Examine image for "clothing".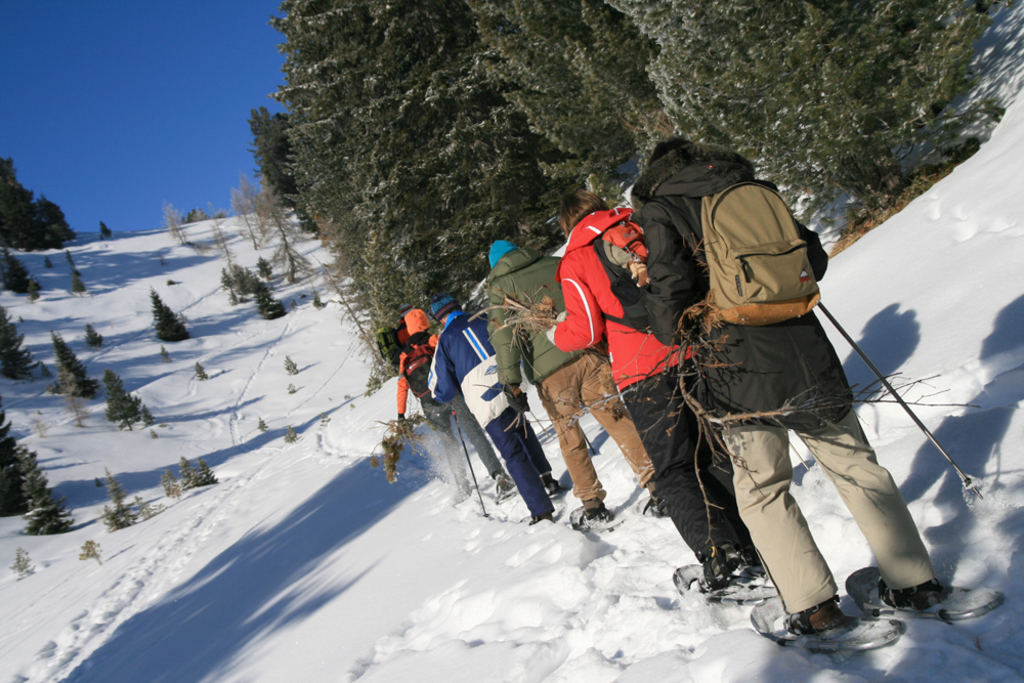
Examination result: 427, 308, 567, 520.
